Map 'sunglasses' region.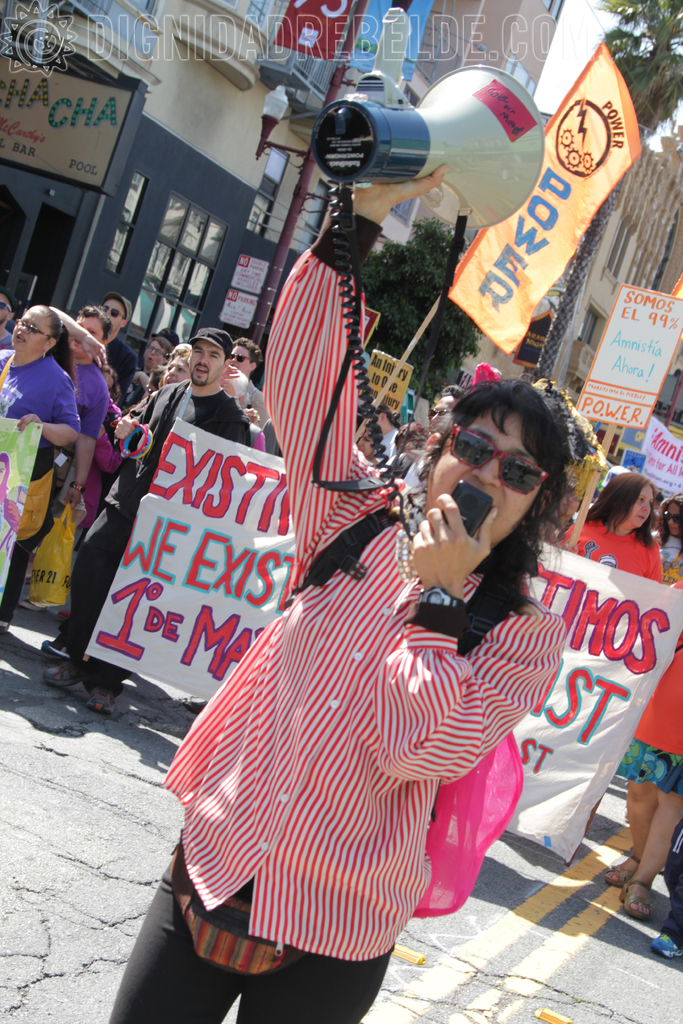
Mapped to {"left": 665, "top": 508, "right": 682, "bottom": 522}.
